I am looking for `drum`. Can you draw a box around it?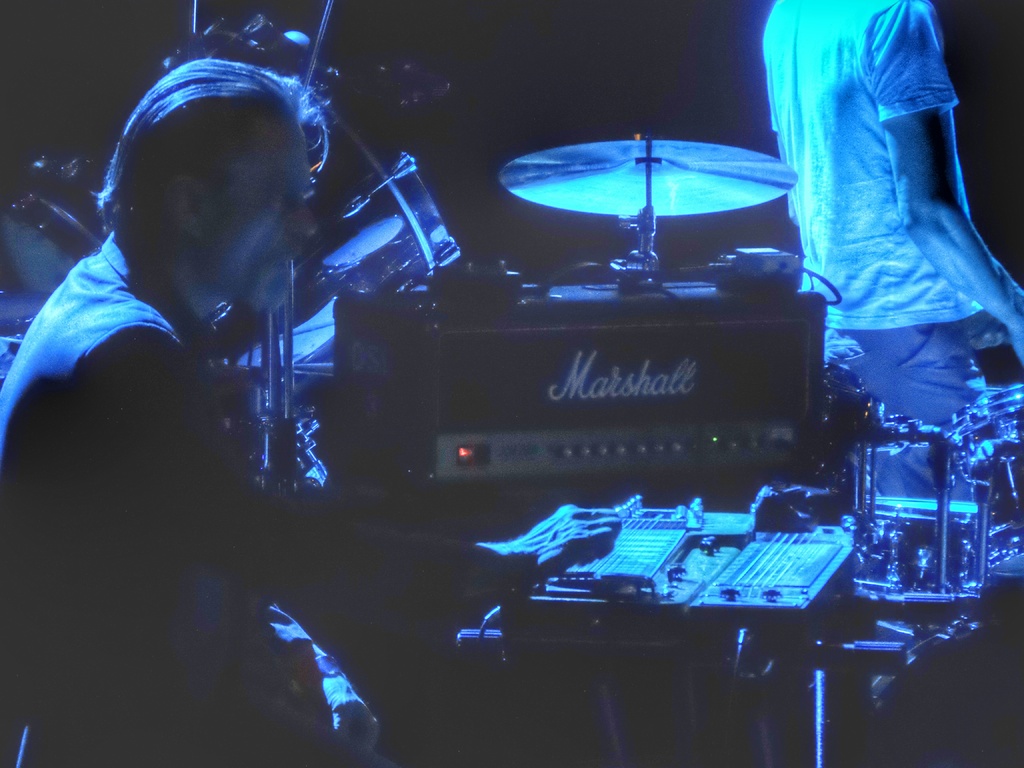
Sure, the bounding box is {"x1": 931, "y1": 384, "x2": 1023, "y2": 576}.
